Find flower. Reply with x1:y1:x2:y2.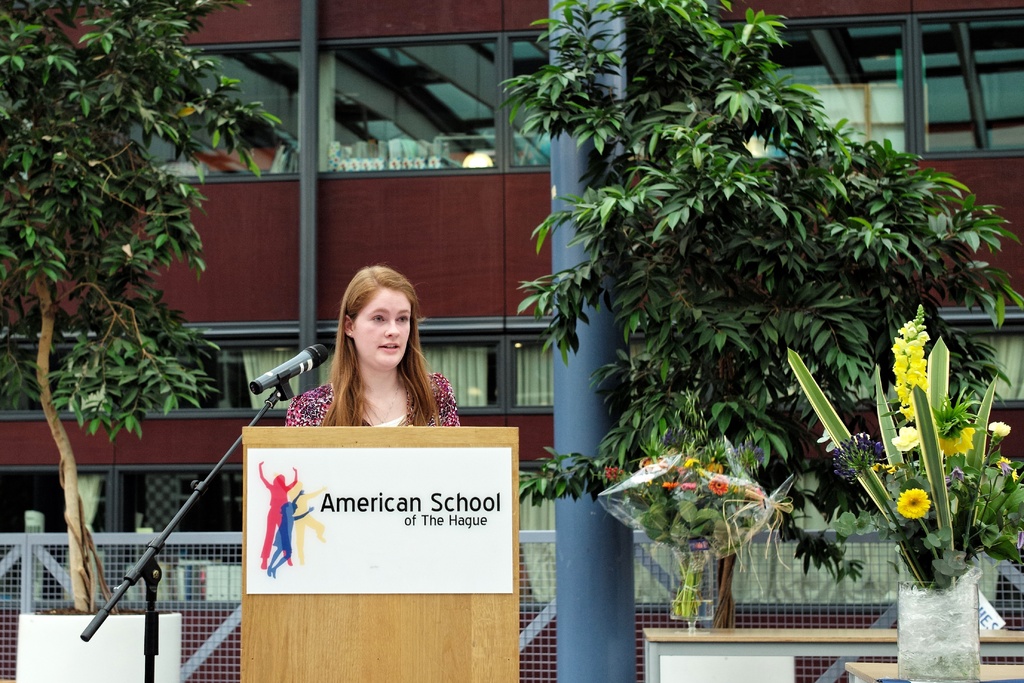
995:457:1014:477.
